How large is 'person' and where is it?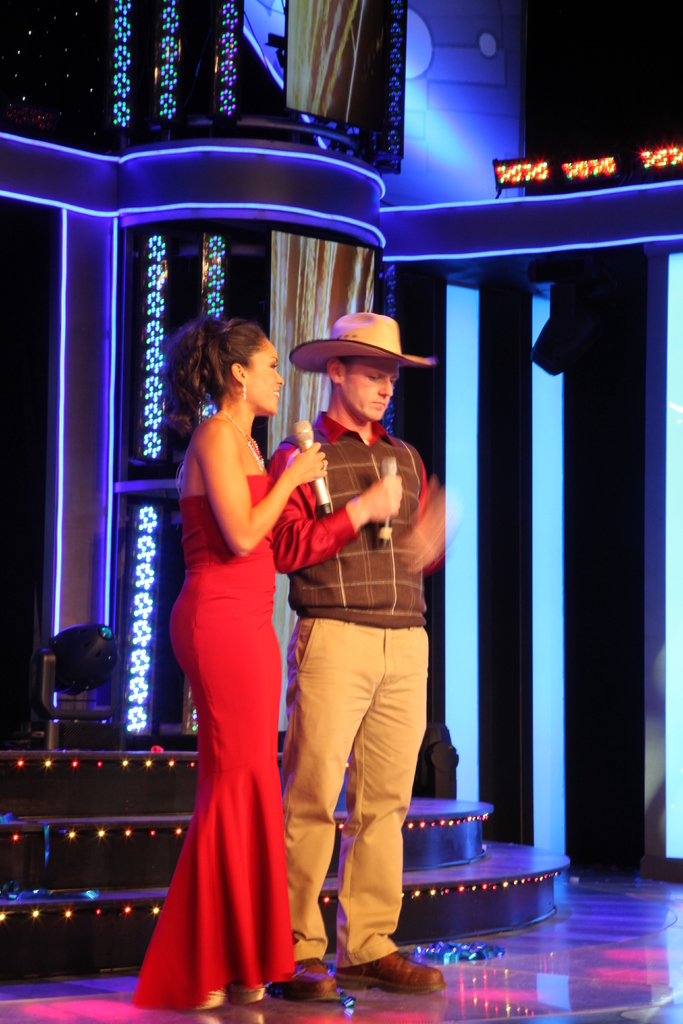
Bounding box: x1=277 y1=310 x2=457 y2=1001.
